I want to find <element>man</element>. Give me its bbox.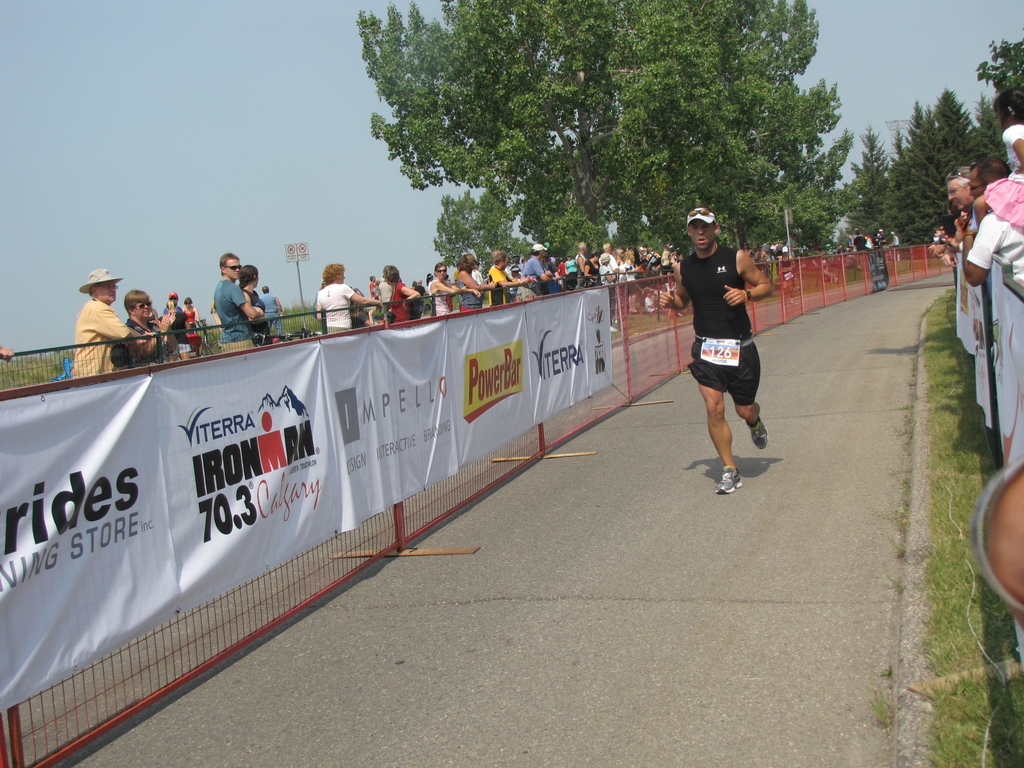
(464, 253, 479, 283).
